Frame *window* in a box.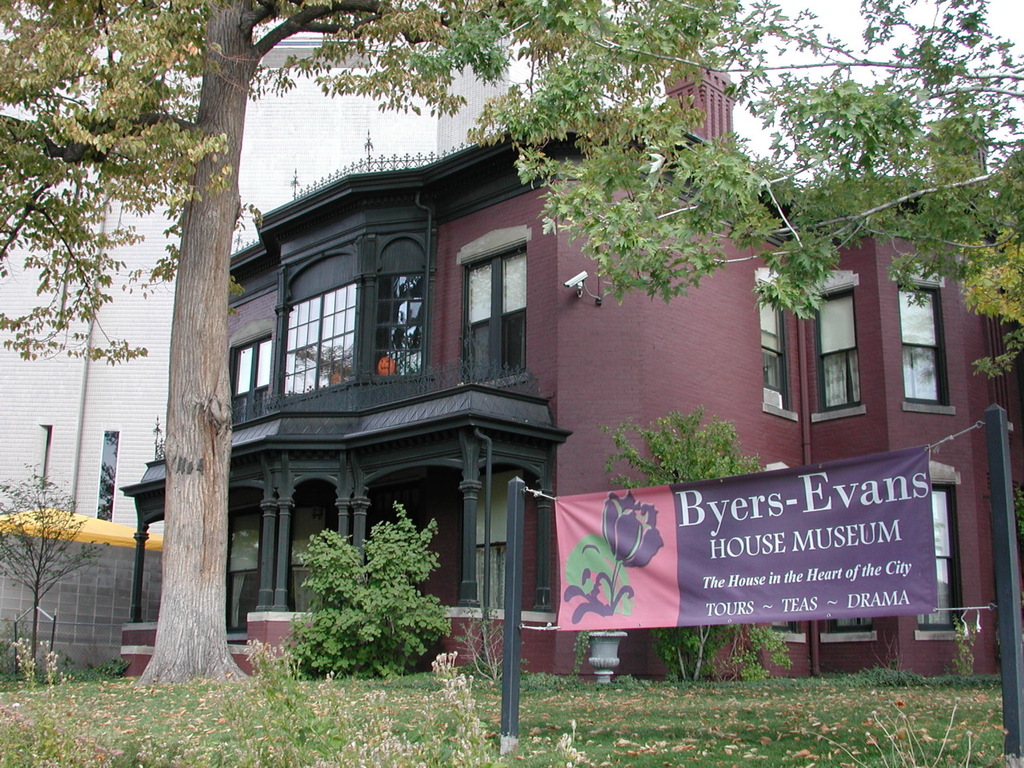
759, 252, 882, 433.
